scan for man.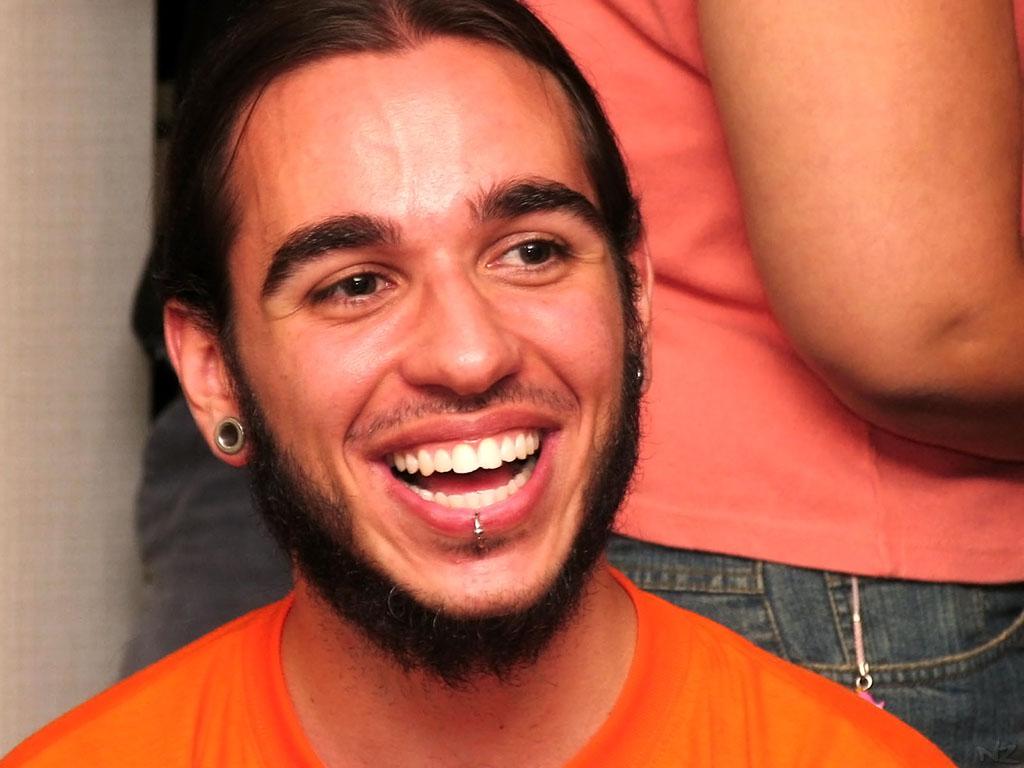
Scan result: [x1=109, y1=0, x2=288, y2=691].
